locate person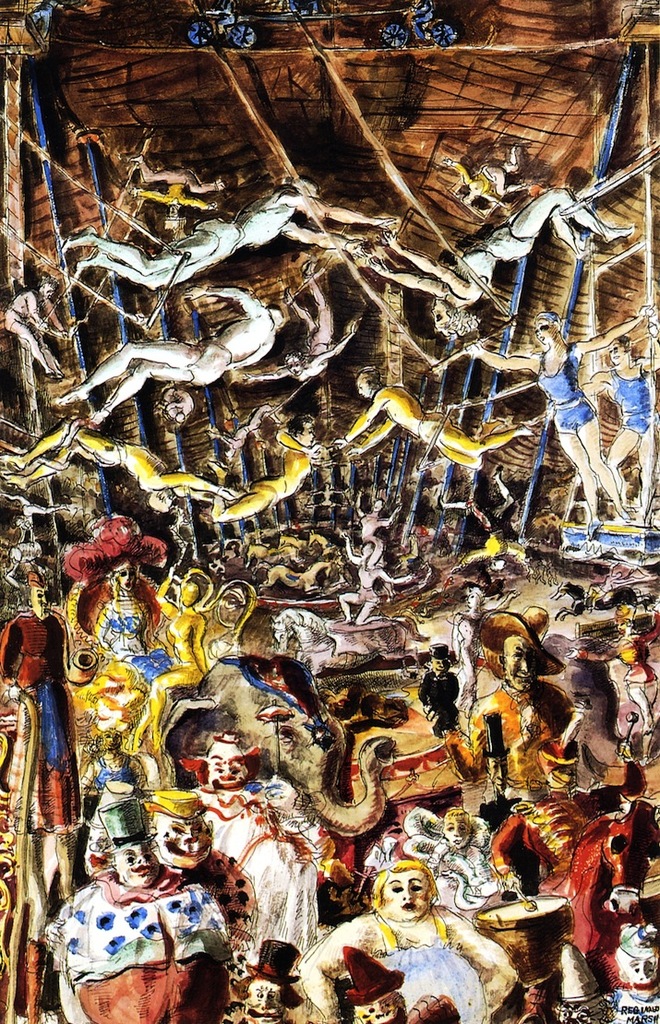
select_region(236, 931, 304, 1023)
